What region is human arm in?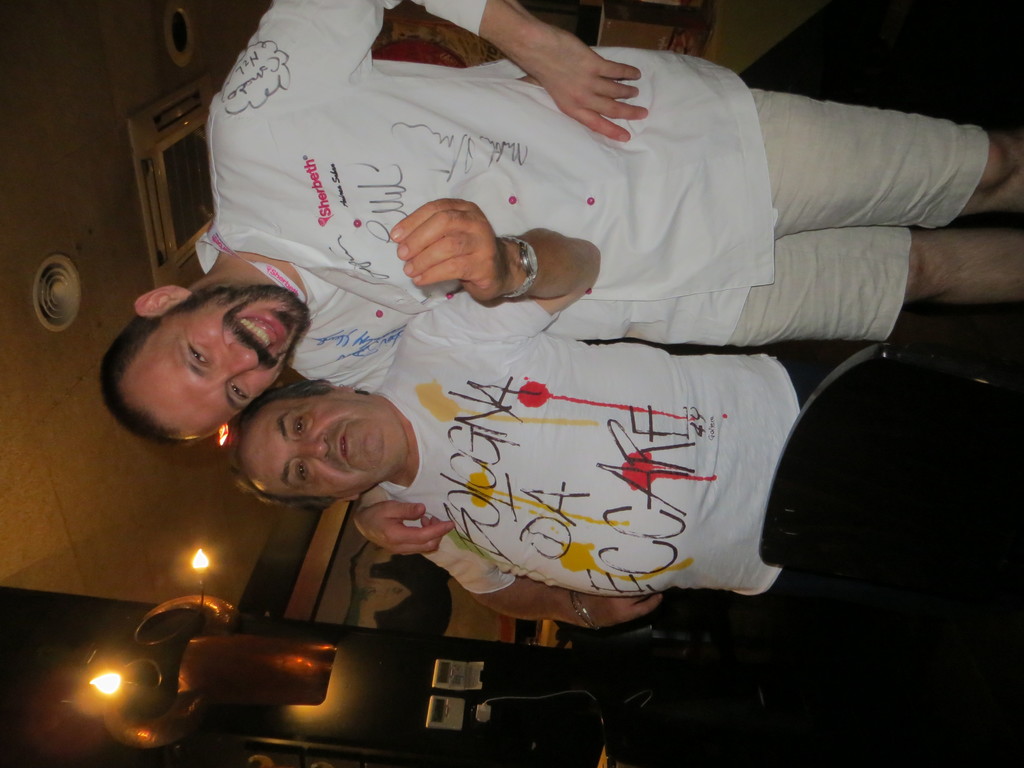
x1=408 y1=197 x2=600 y2=340.
